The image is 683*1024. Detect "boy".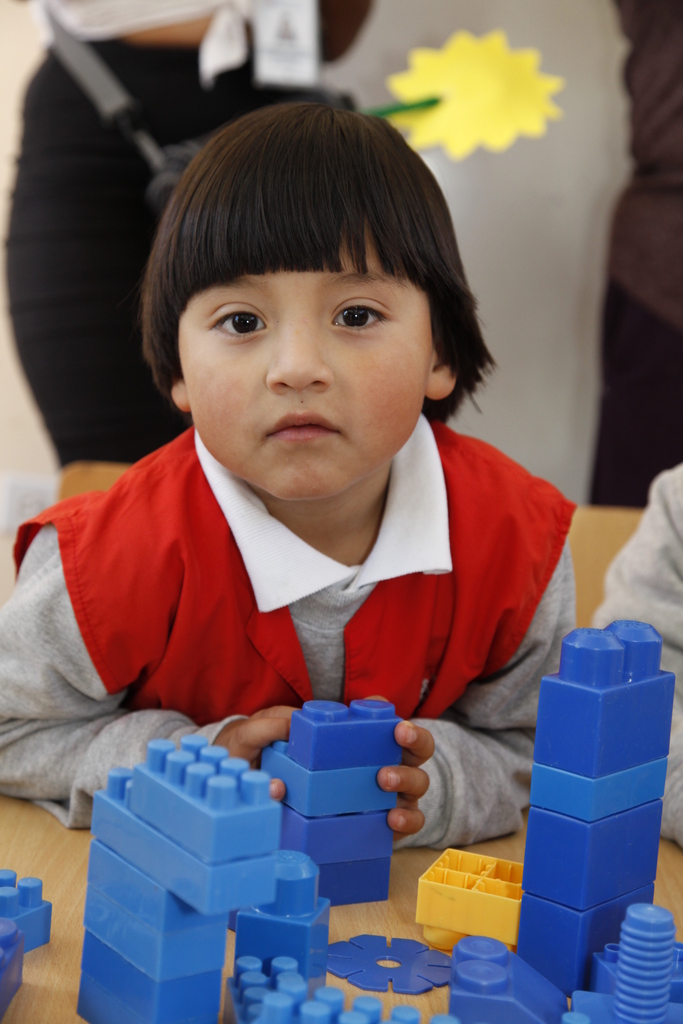
Detection: BBox(0, 103, 579, 854).
